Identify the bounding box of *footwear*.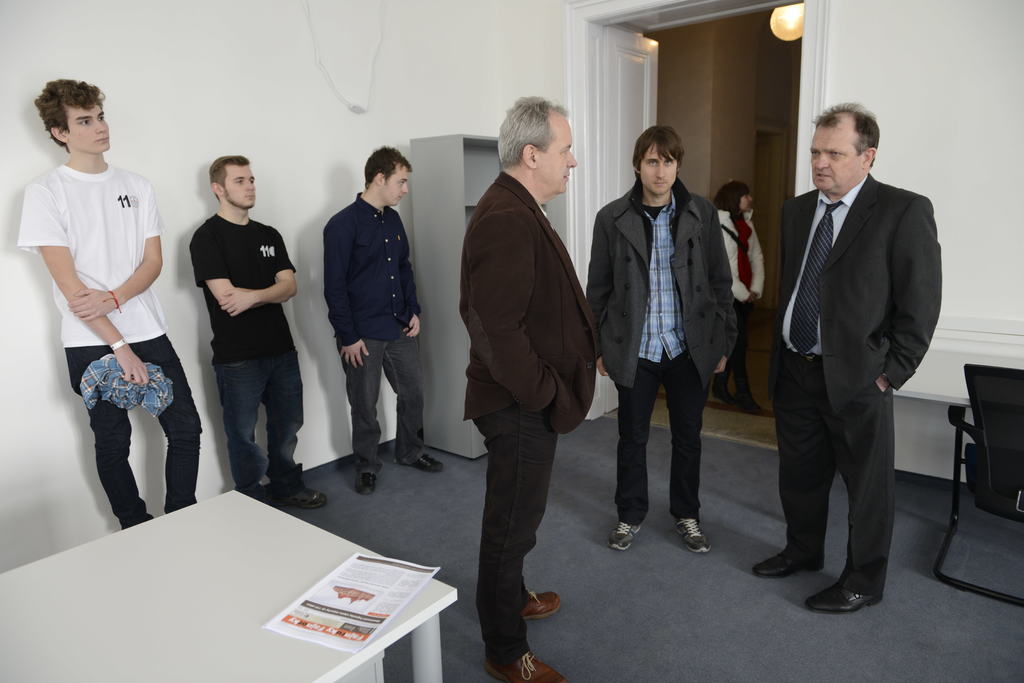
region(609, 520, 644, 549).
